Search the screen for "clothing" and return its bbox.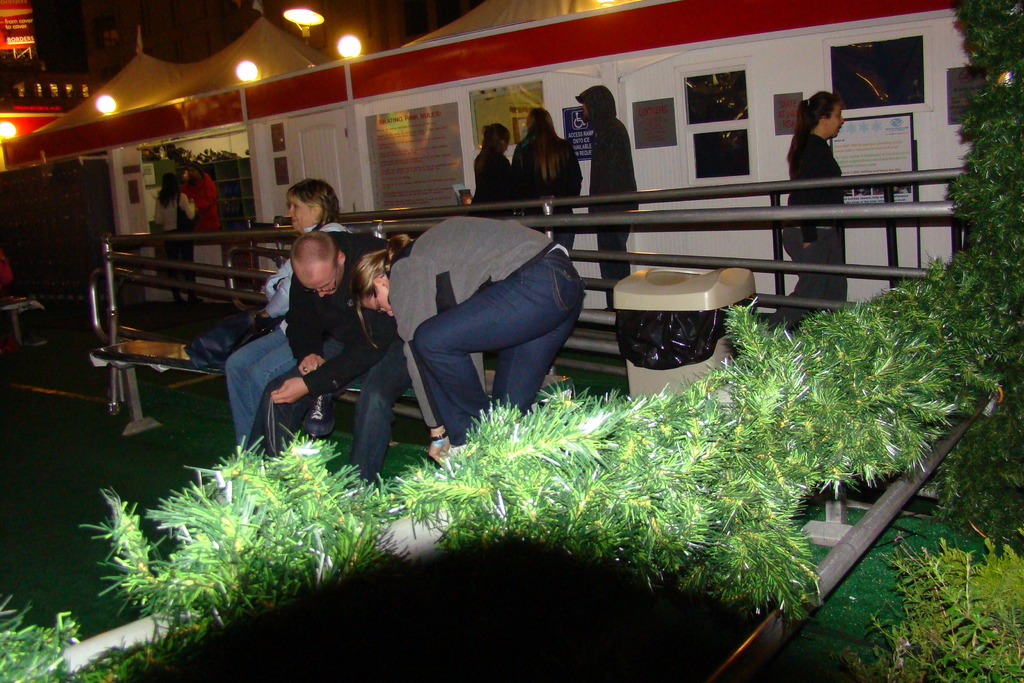
Found: {"left": 355, "top": 192, "right": 599, "bottom": 409}.
